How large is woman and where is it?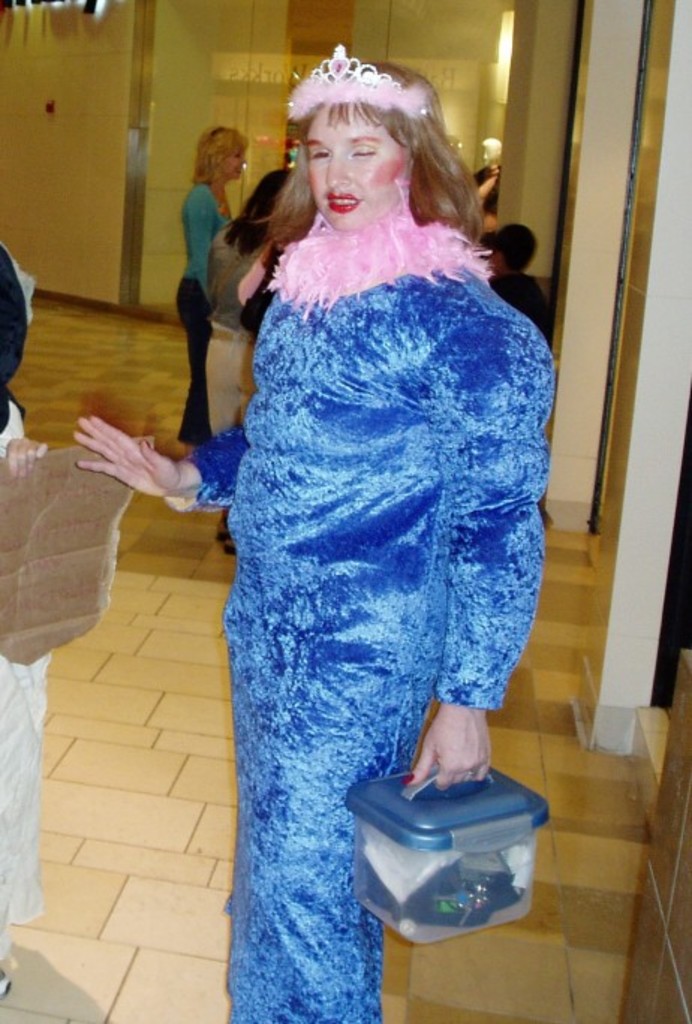
Bounding box: (left=208, top=168, right=295, bottom=466).
